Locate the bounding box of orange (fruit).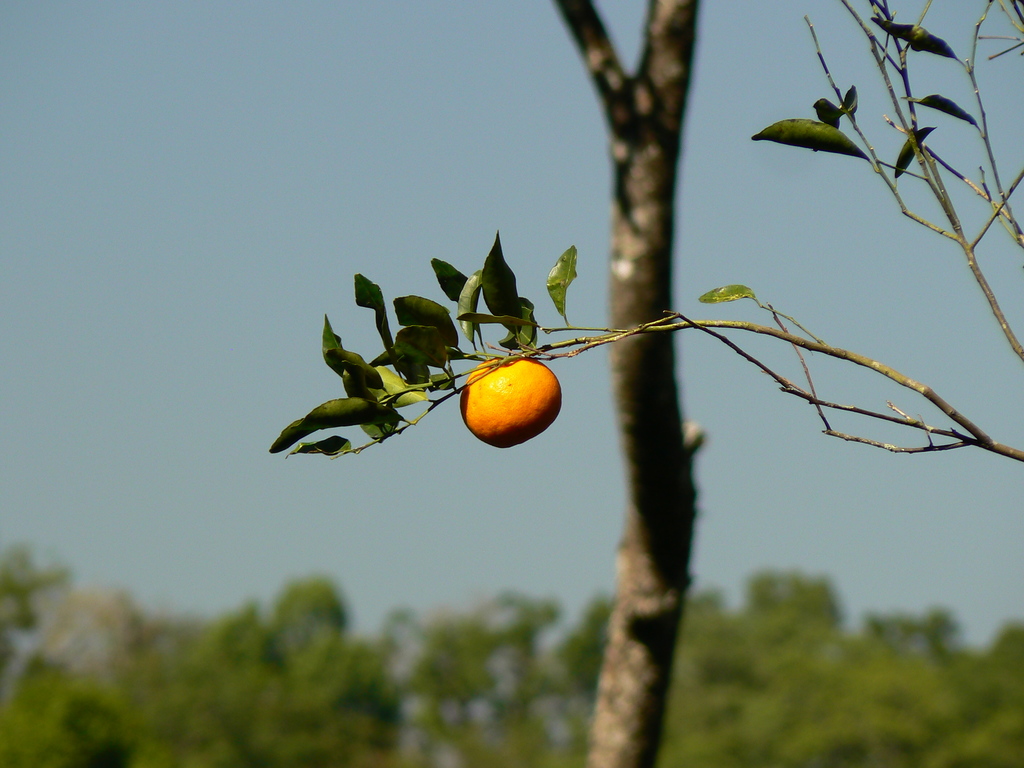
Bounding box: <box>467,364,565,446</box>.
